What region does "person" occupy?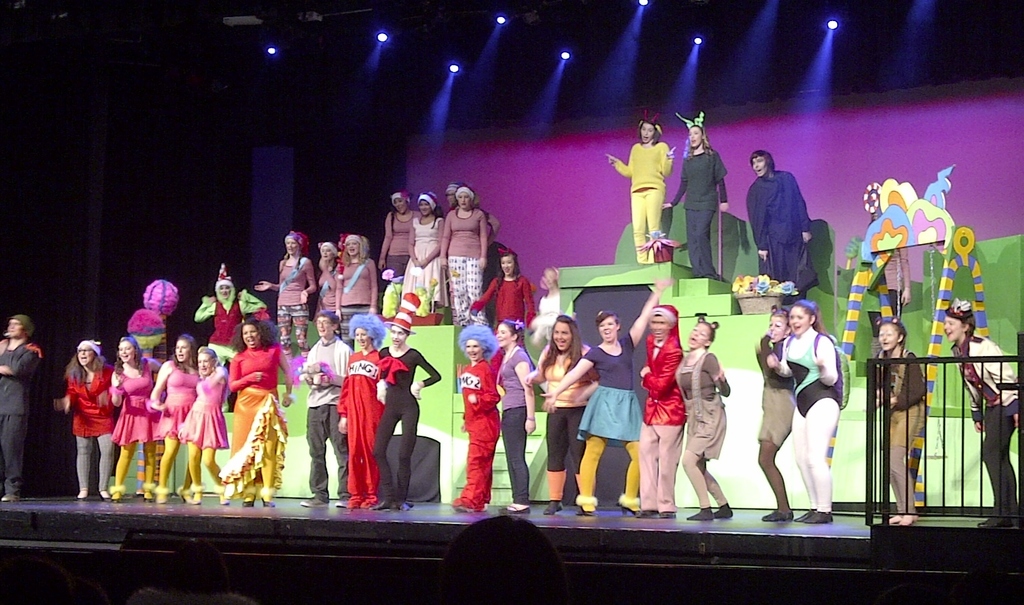
296 317 352 504.
